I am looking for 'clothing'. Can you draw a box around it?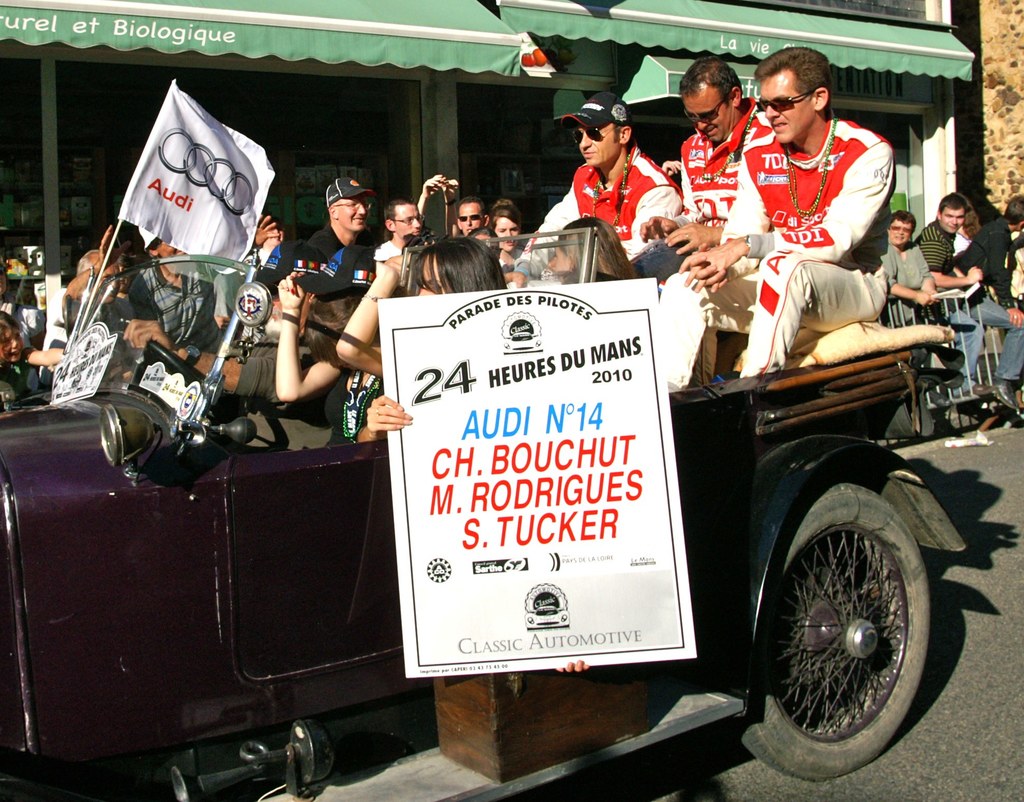
Sure, the bounding box is select_region(280, 227, 385, 293).
